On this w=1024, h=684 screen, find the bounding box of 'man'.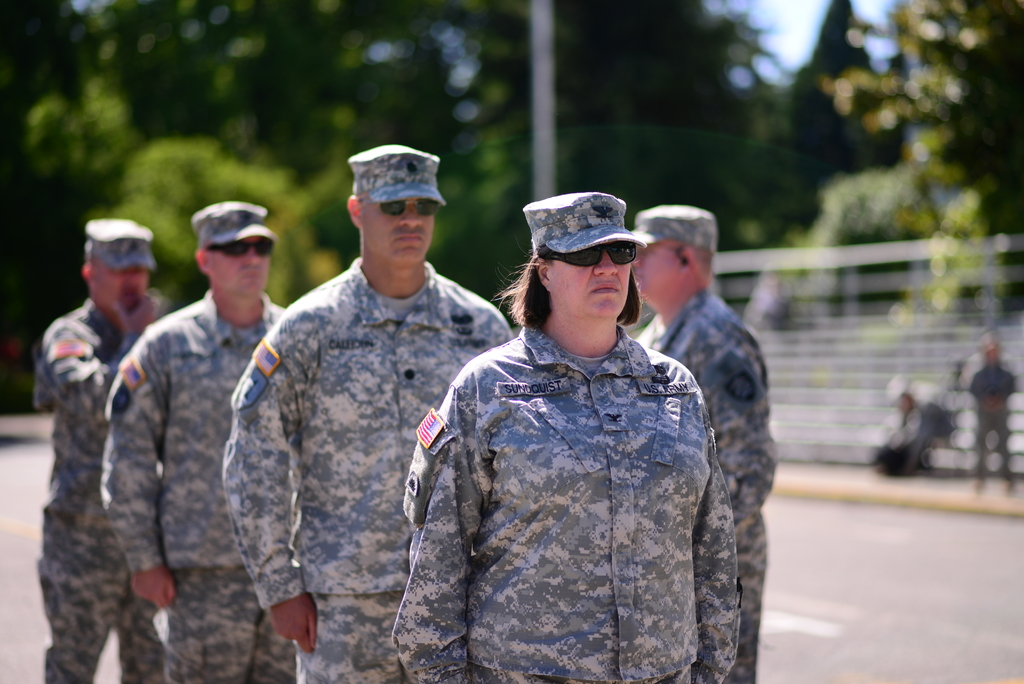
Bounding box: crop(33, 215, 165, 683).
